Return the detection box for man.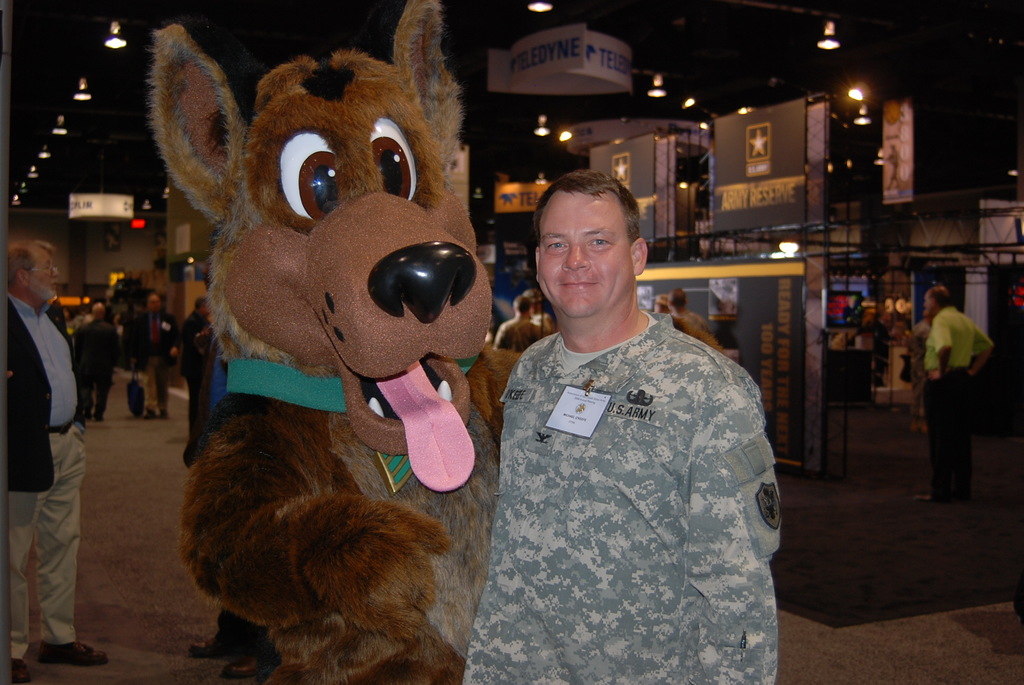
<box>5,240,111,684</box>.
